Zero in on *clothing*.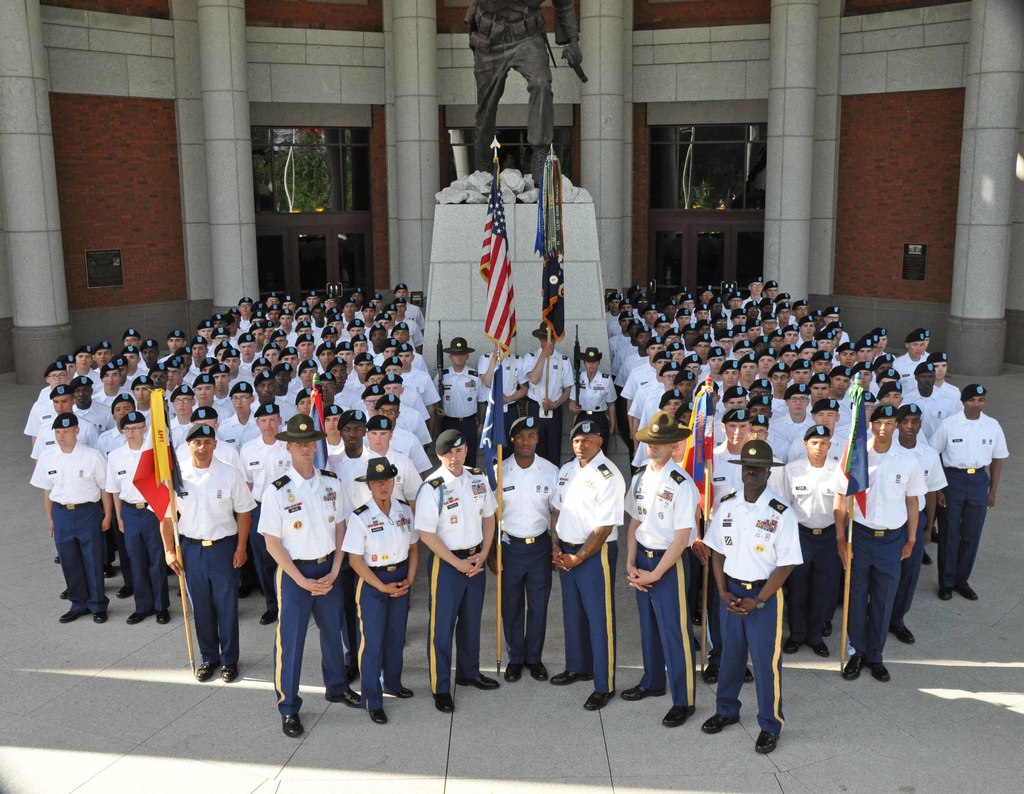
Zeroed in: (258,466,351,715).
